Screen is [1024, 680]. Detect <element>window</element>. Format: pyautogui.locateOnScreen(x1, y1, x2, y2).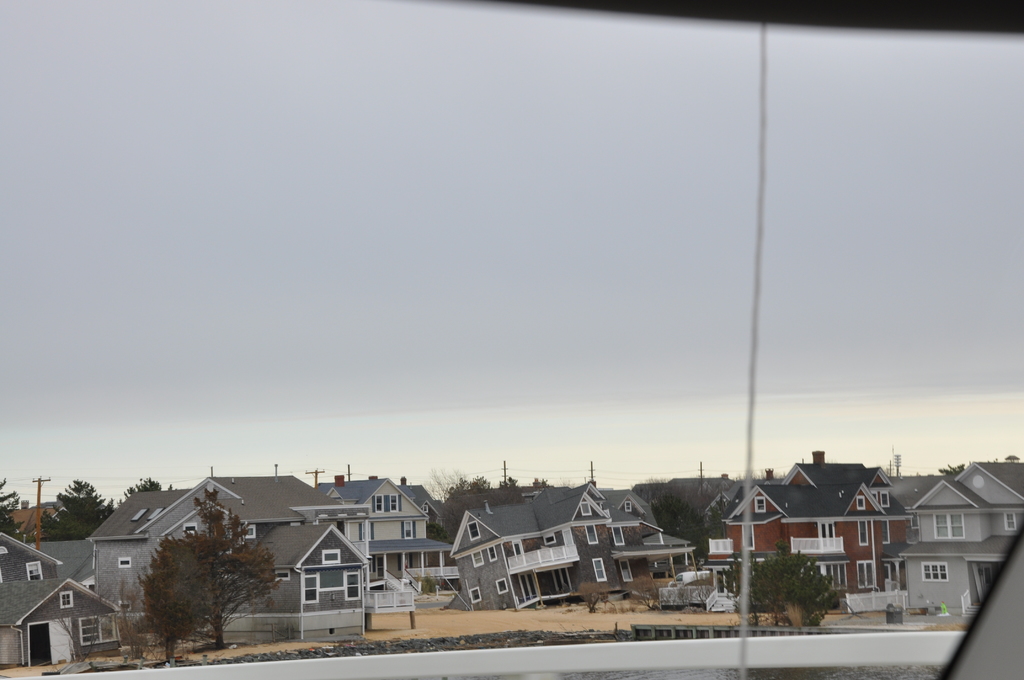
pyautogui.locateOnScreen(924, 562, 951, 578).
